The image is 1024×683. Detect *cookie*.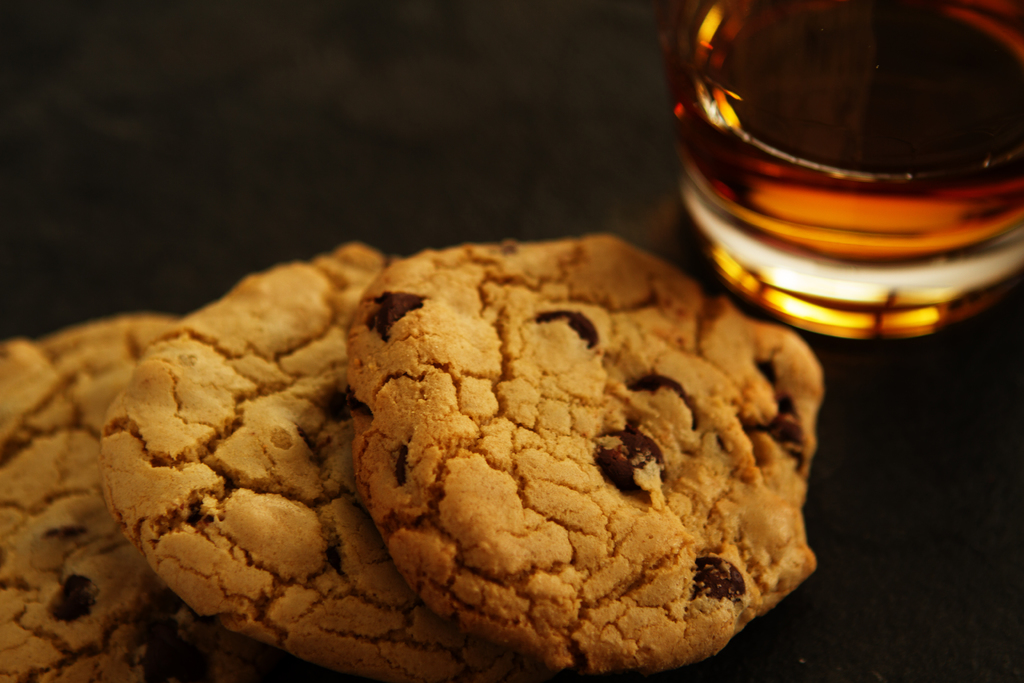
Detection: (99, 240, 511, 680).
